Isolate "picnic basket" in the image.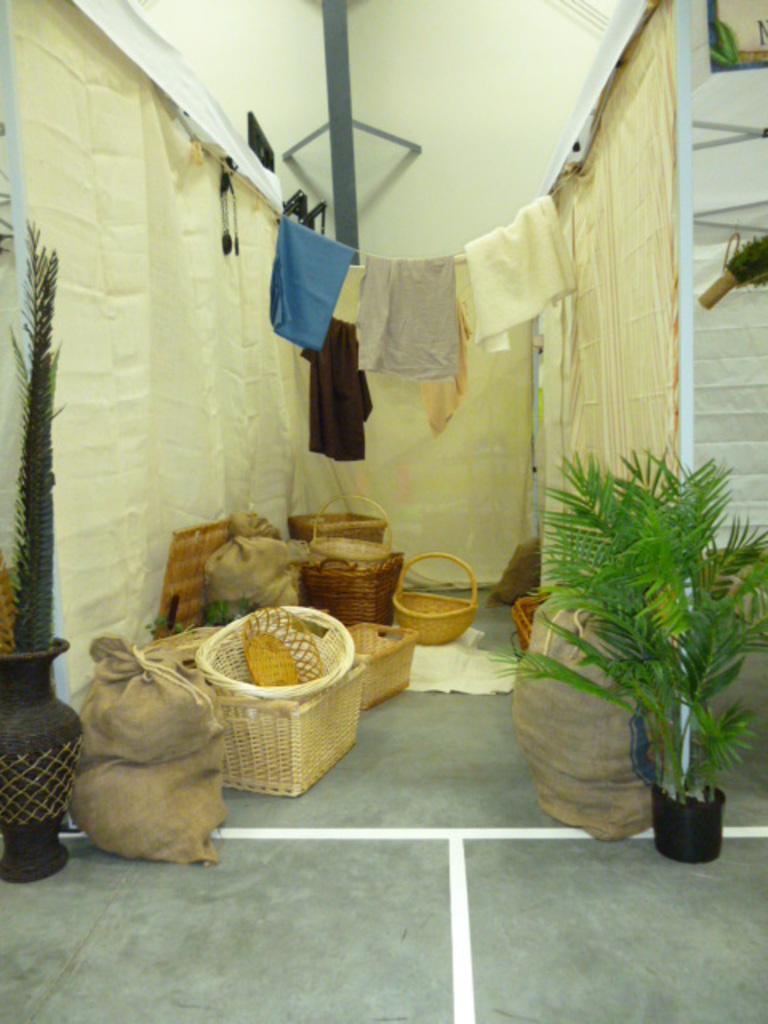
Isolated region: region(213, 664, 368, 800).
